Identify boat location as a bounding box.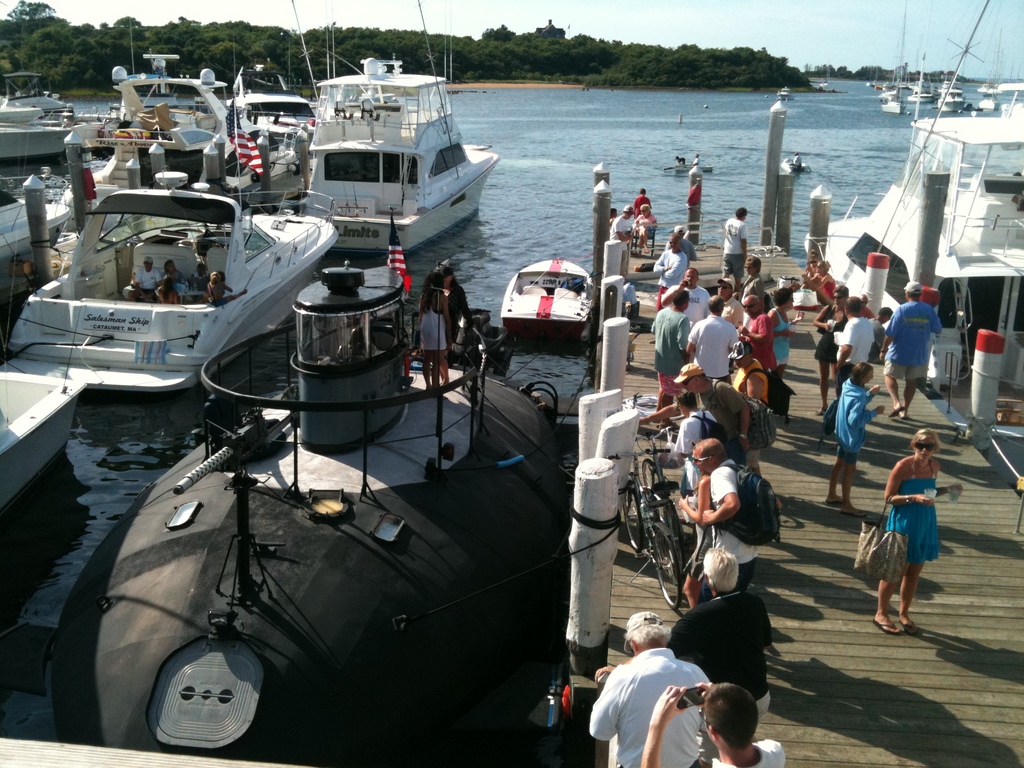
pyautogui.locateOnScreen(293, 51, 495, 261).
